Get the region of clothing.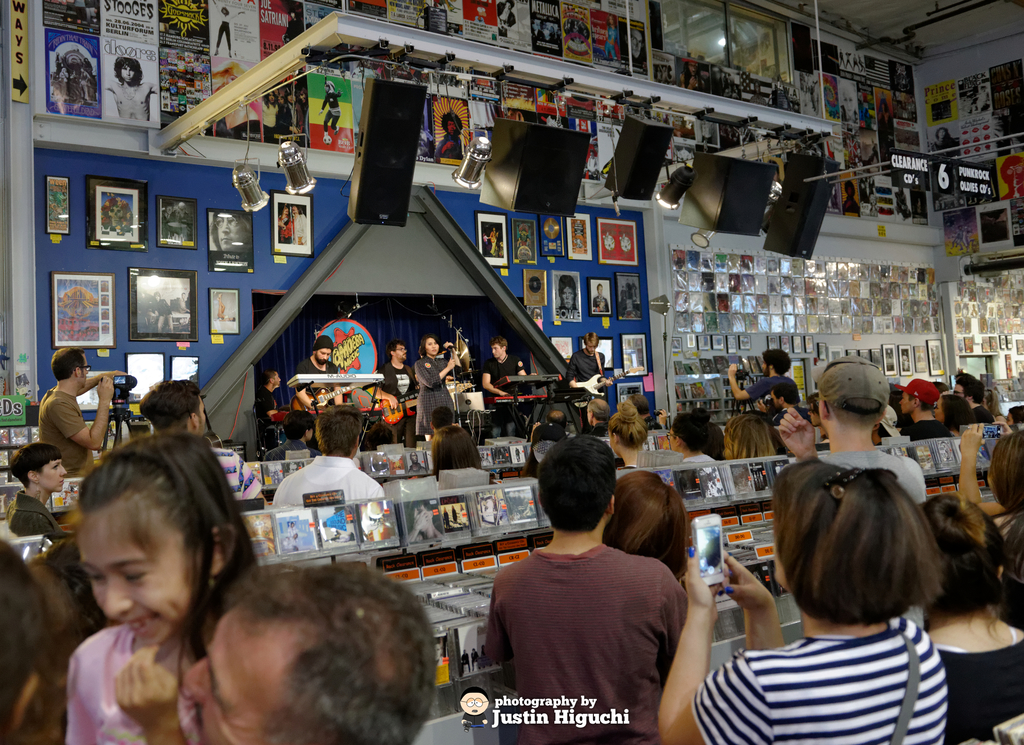
detection(481, 543, 687, 744).
